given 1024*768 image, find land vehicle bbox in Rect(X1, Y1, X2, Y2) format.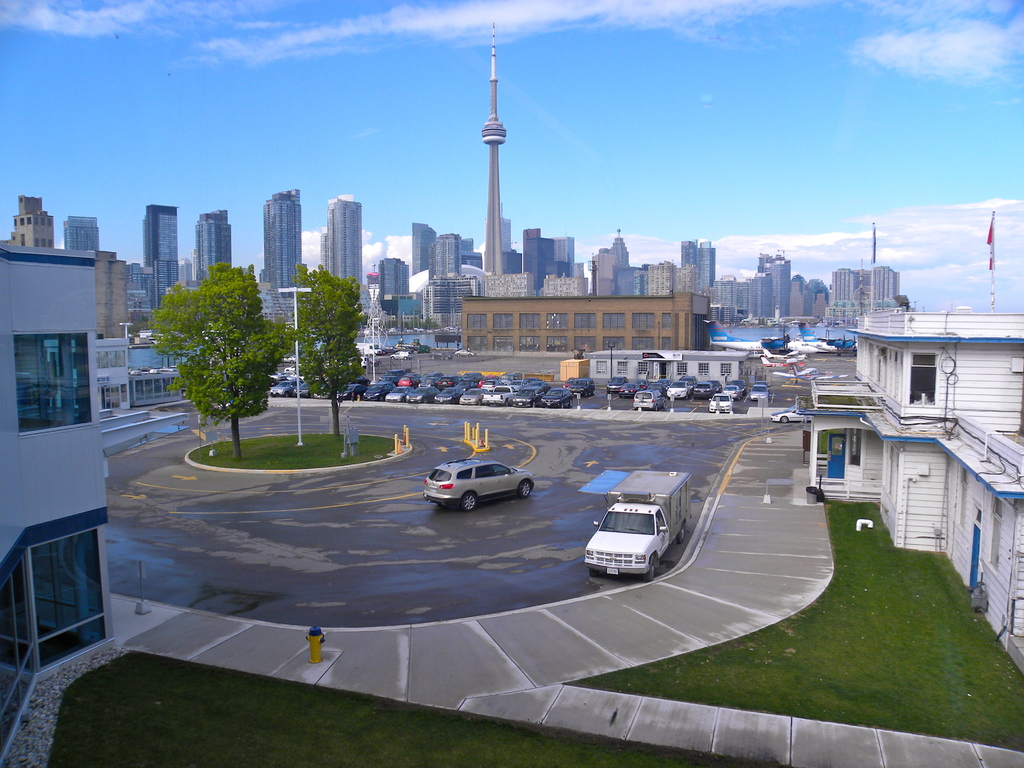
Rect(729, 378, 748, 397).
